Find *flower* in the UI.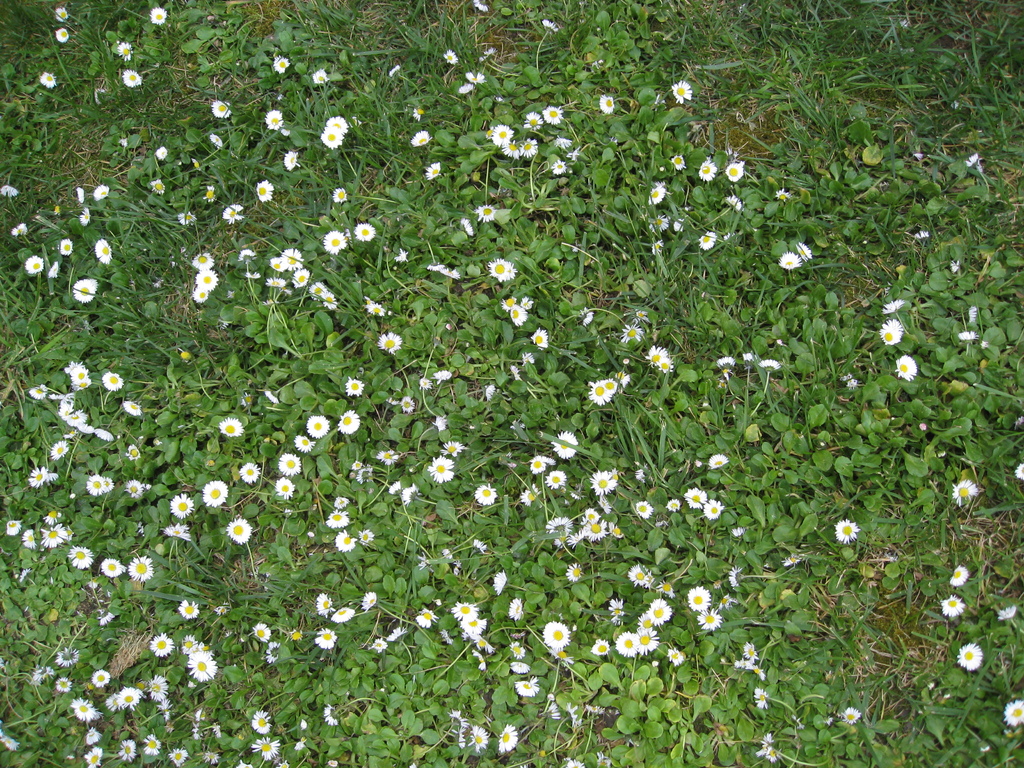
UI element at 255,737,287,764.
